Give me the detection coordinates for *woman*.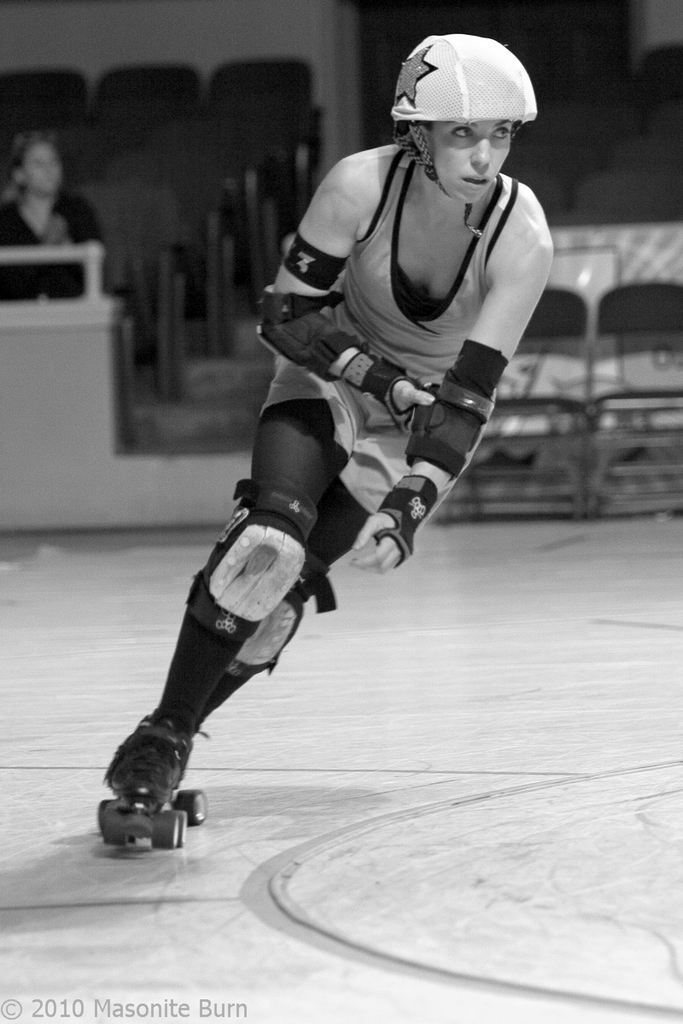
0/125/99/296.
